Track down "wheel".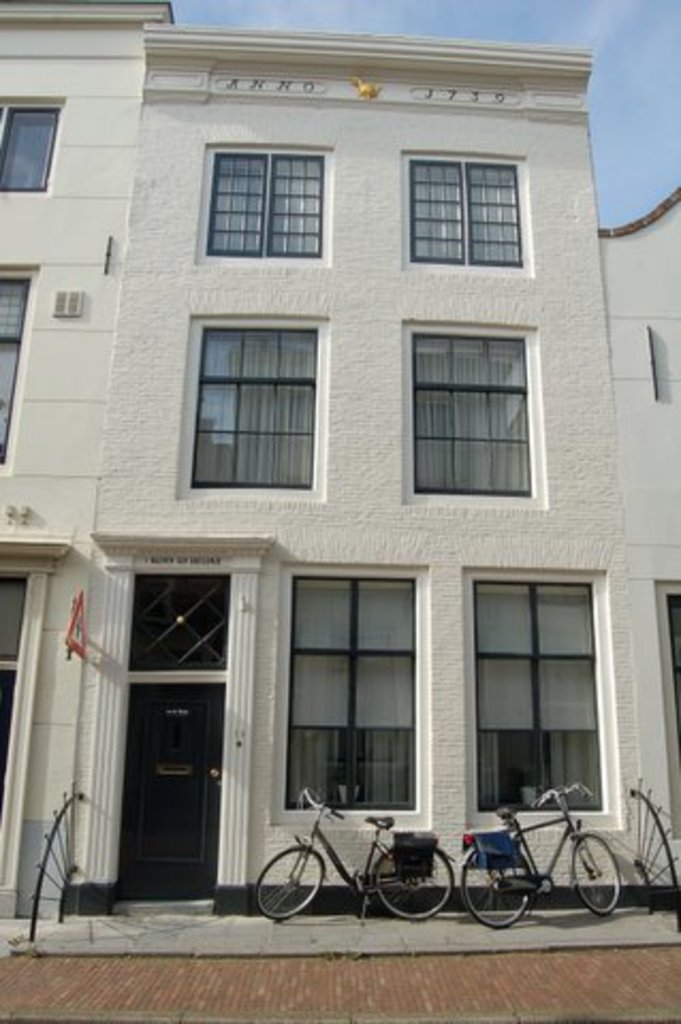
Tracked to pyautogui.locateOnScreen(248, 845, 329, 922).
